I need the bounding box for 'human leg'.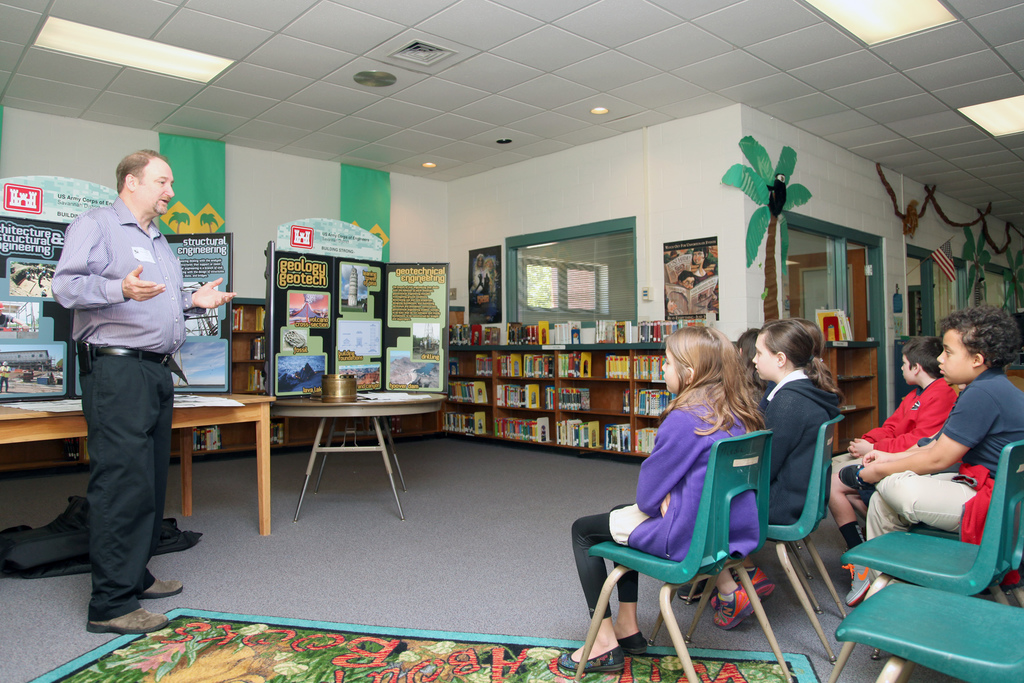
Here it is: {"left": 562, "top": 506, "right": 637, "bottom": 673}.
